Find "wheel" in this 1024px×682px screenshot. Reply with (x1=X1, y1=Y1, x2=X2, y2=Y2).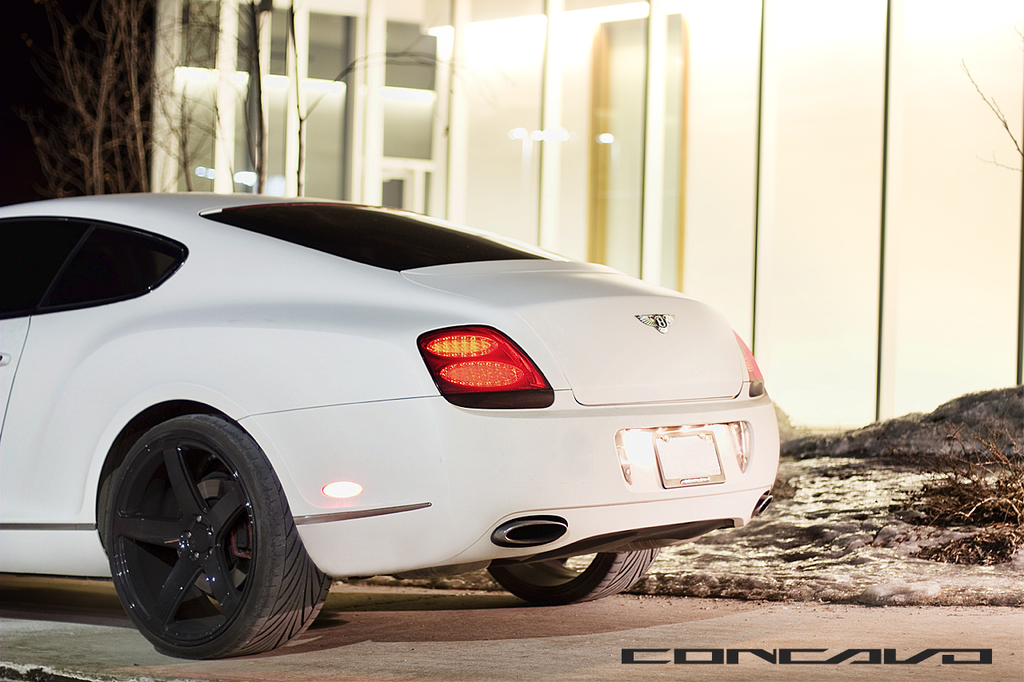
(x1=102, y1=413, x2=307, y2=656).
